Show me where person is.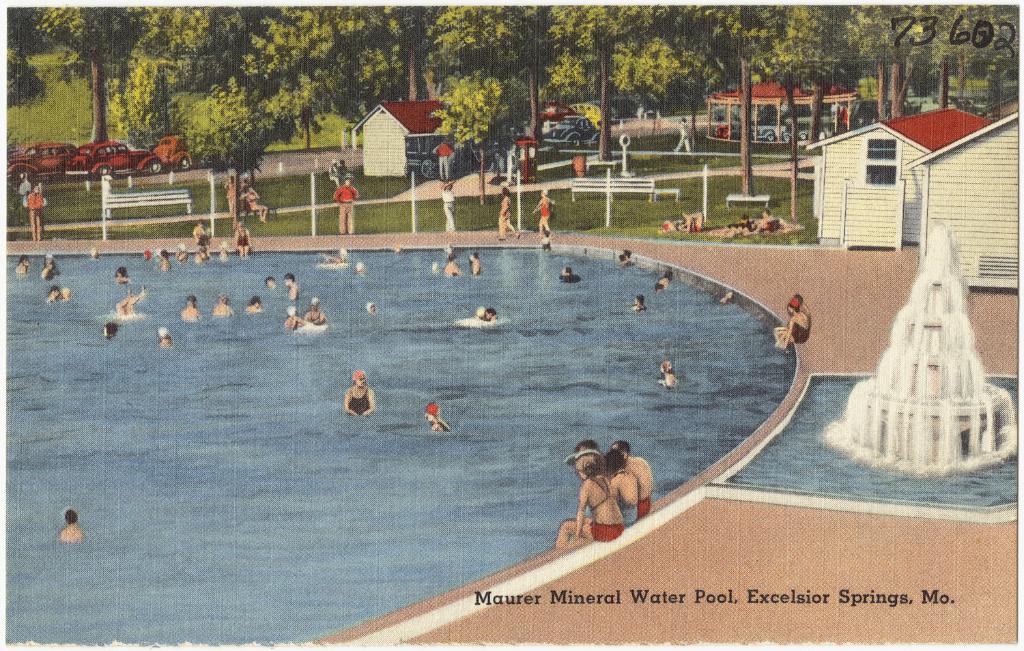
person is at crop(470, 306, 494, 328).
